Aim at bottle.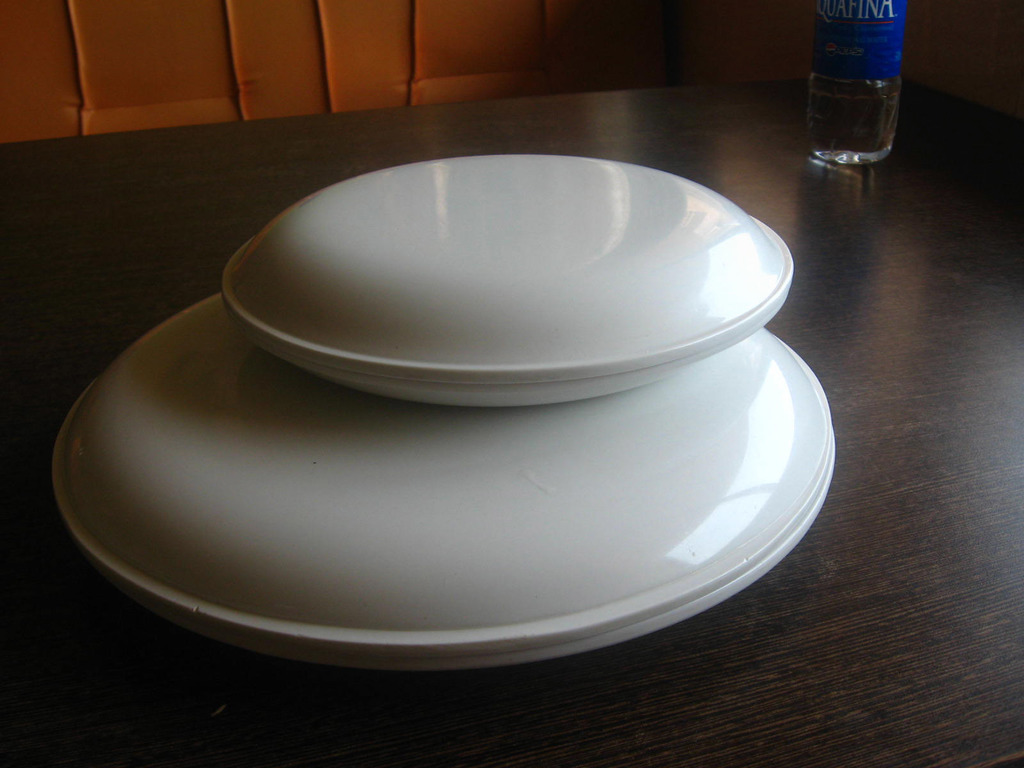
Aimed at x1=807, y1=0, x2=908, y2=168.
